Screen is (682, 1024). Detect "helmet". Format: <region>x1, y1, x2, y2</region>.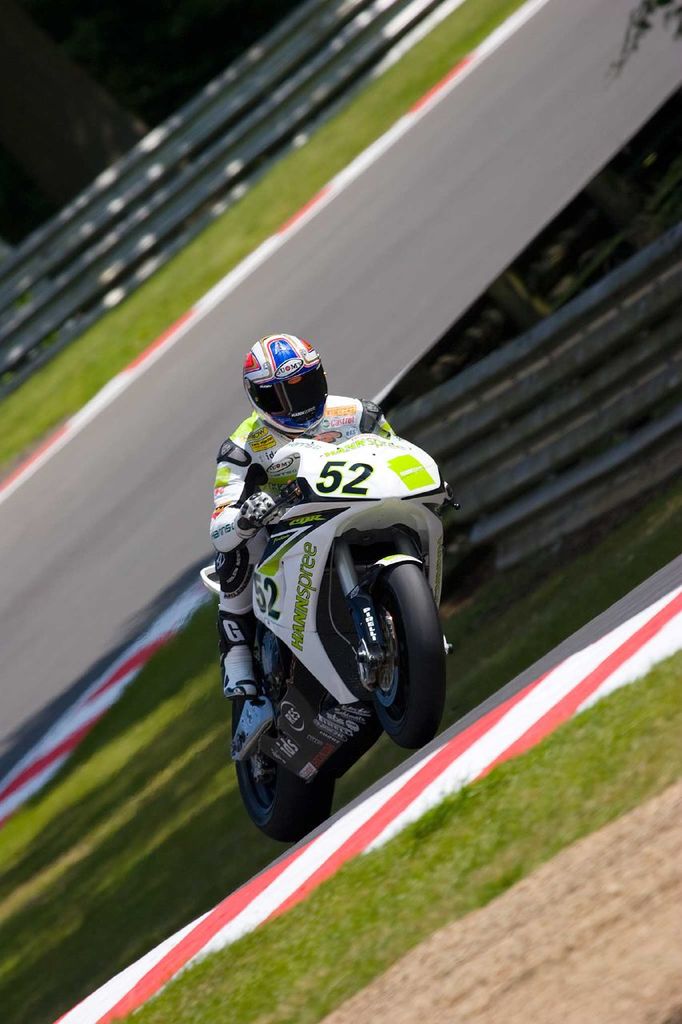
<region>241, 334, 333, 428</region>.
